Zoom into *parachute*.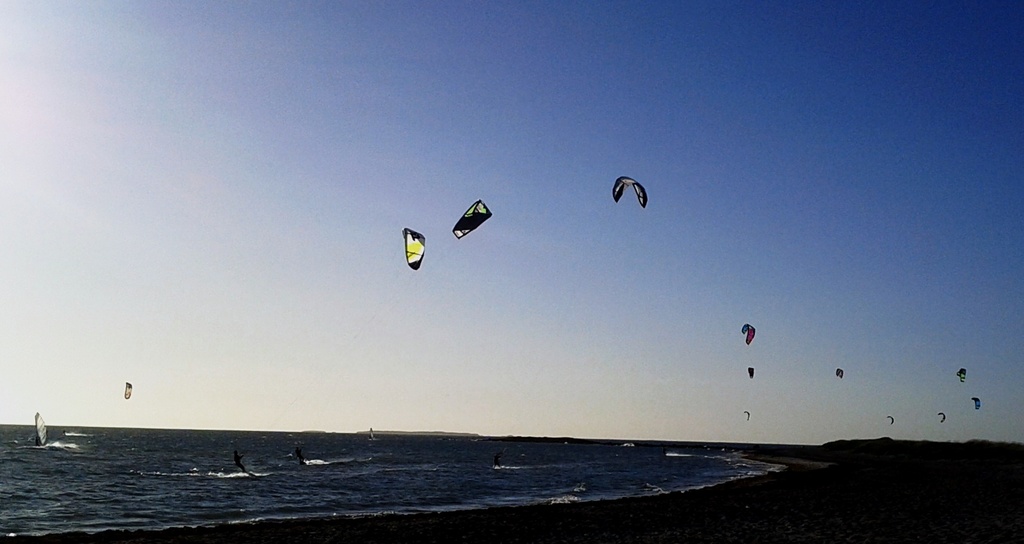
Zoom target: 121/379/134/404.
